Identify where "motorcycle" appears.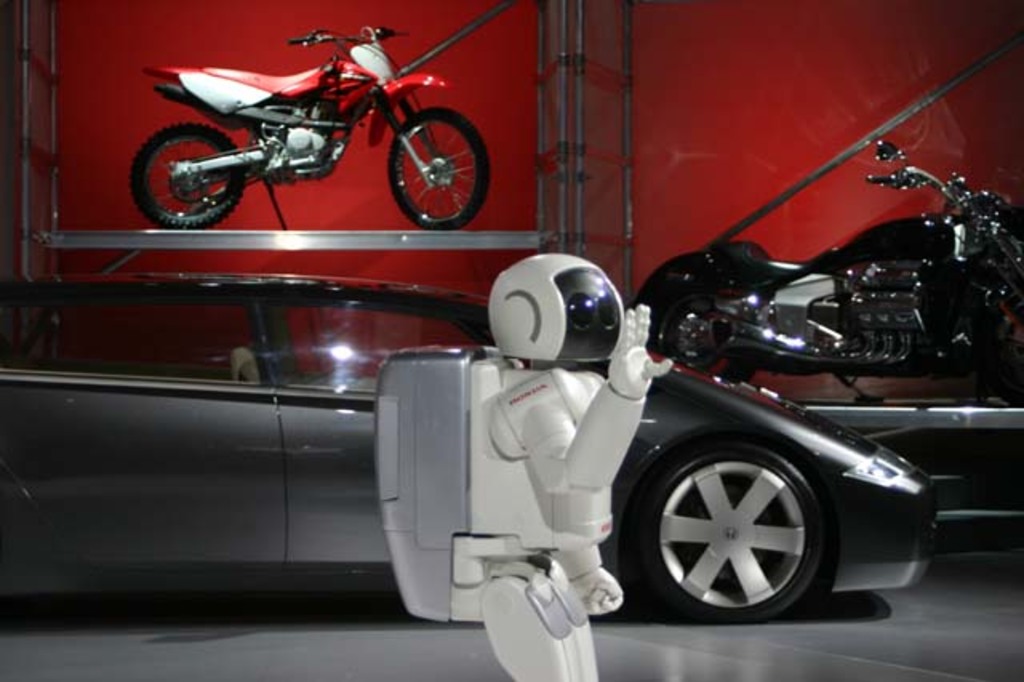
Appears at rect(632, 139, 1022, 403).
